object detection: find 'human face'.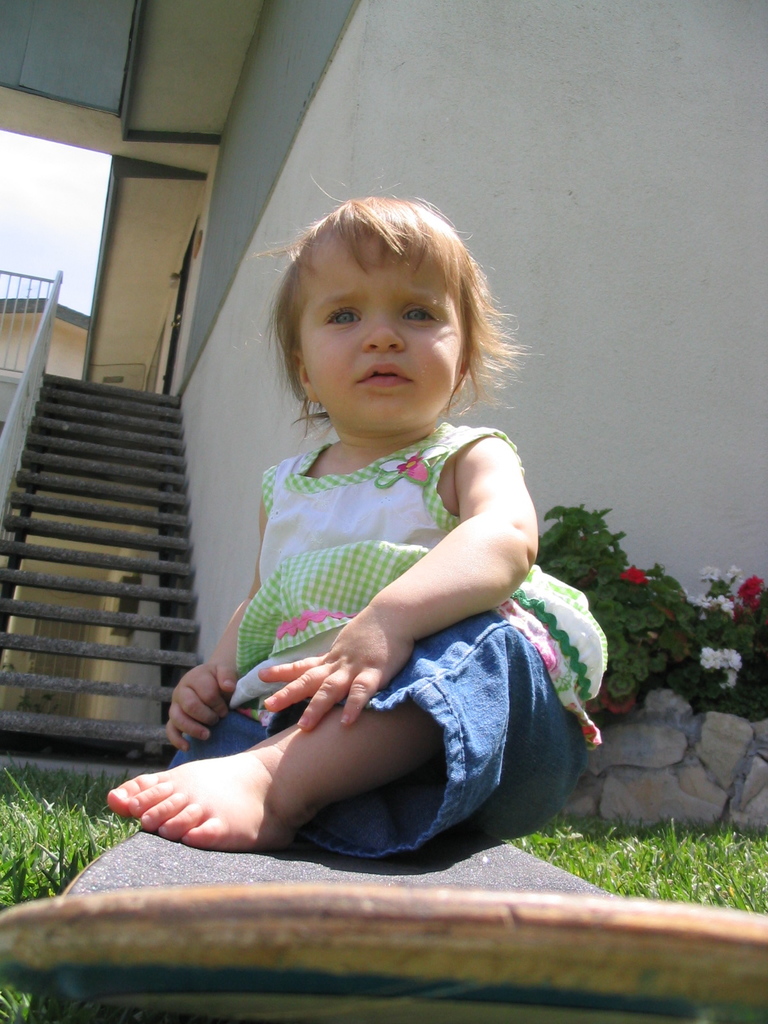
<bbox>296, 225, 472, 424</bbox>.
